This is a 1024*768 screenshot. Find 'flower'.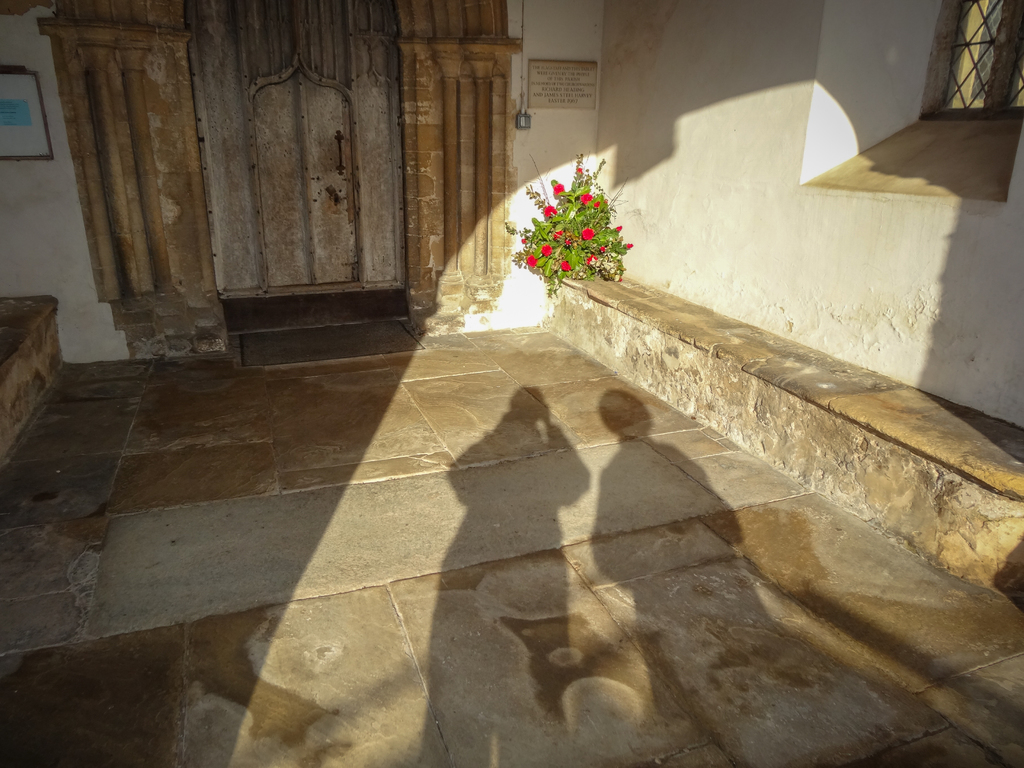
Bounding box: x1=561, y1=260, x2=572, y2=272.
